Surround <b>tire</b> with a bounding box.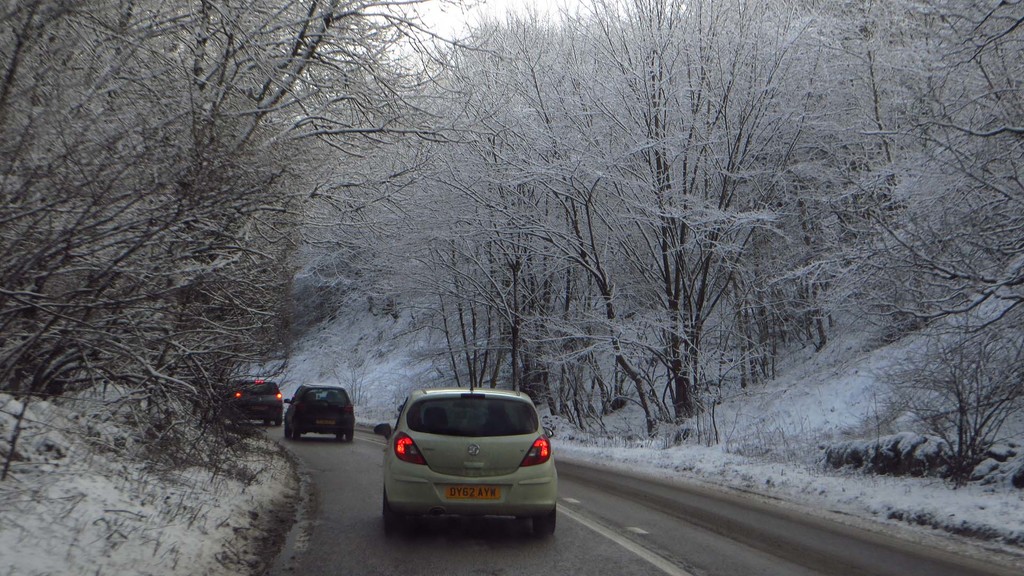
[345, 433, 356, 442].
